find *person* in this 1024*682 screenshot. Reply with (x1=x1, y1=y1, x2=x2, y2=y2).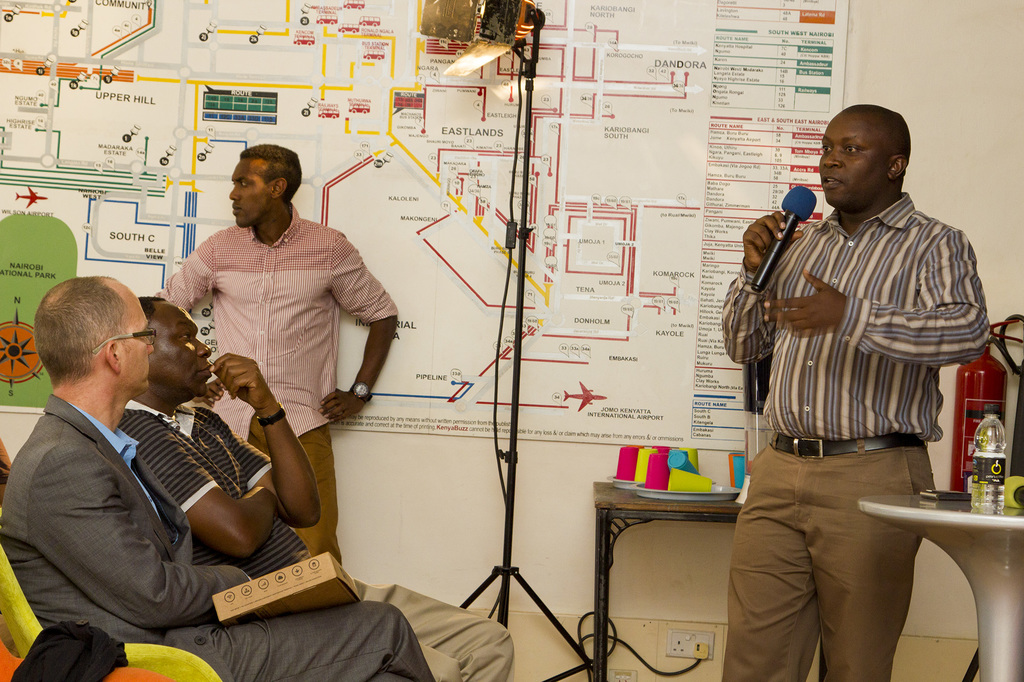
(x1=156, y1=145, x2=400, y2=559).
